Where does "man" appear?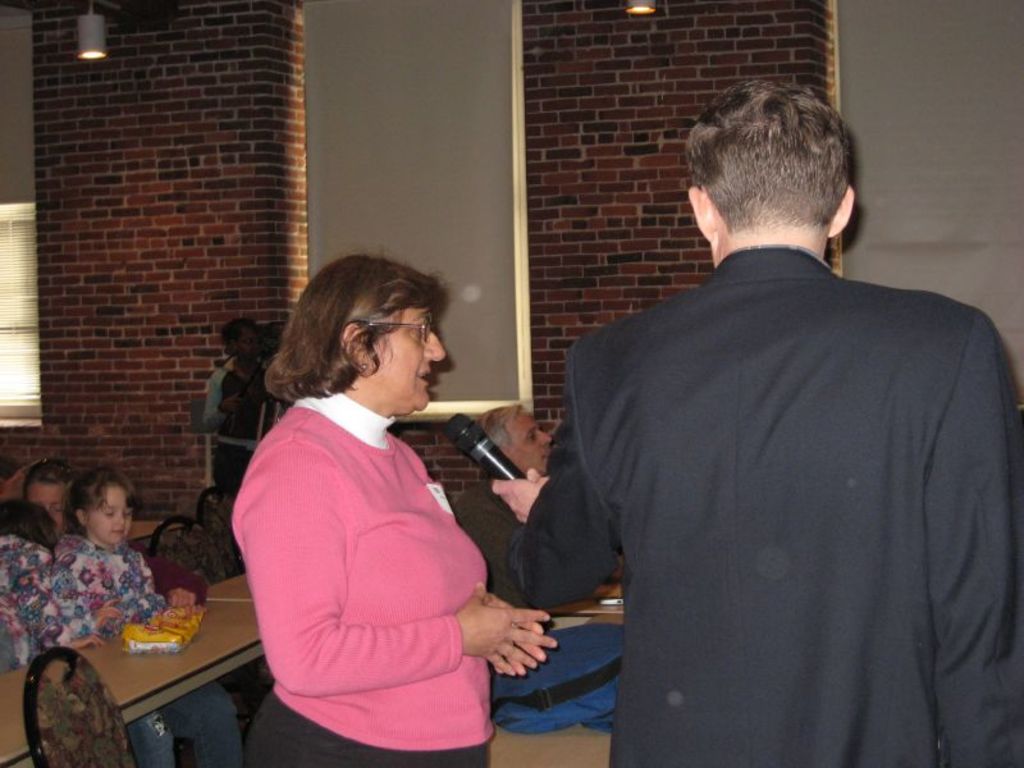
Appears at select_region(442, 397, 573, 618).
